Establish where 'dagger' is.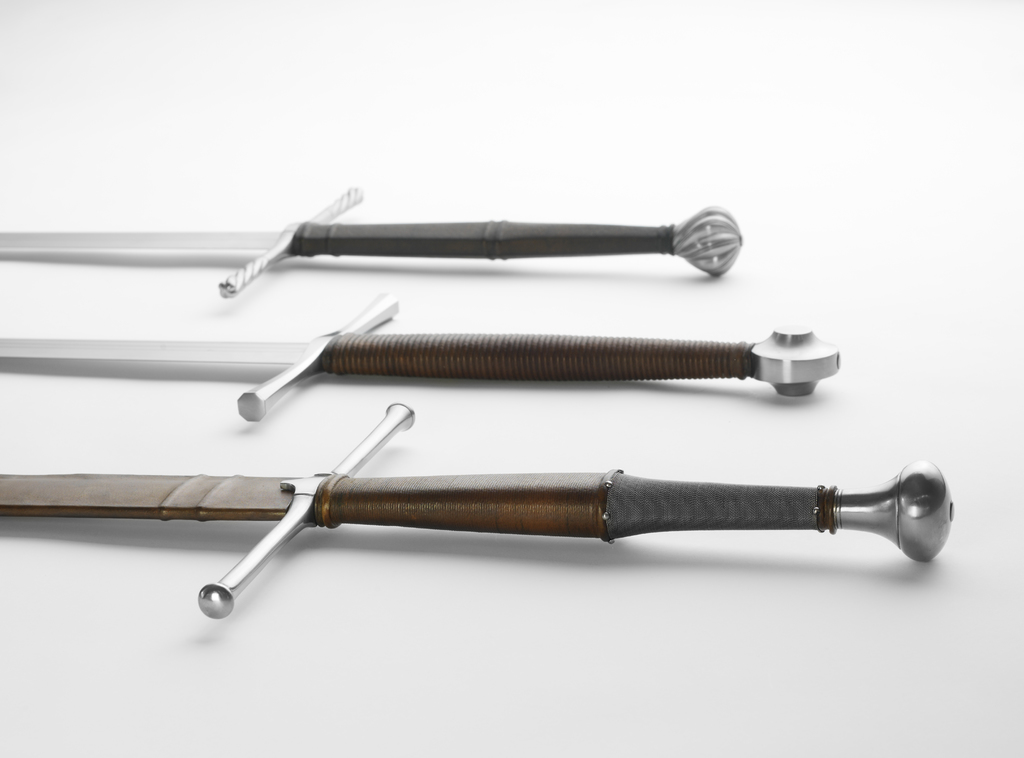
Established at 0:397:947:609.
